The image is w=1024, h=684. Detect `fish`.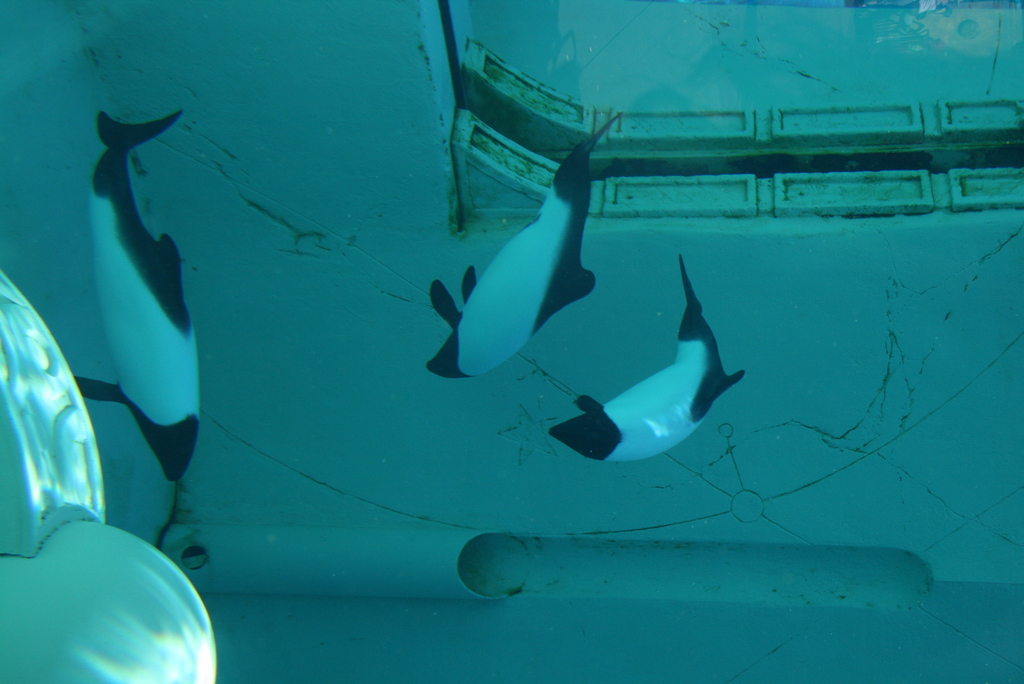
Detection: x1=548 y1=255 x2=749 y2=462.
